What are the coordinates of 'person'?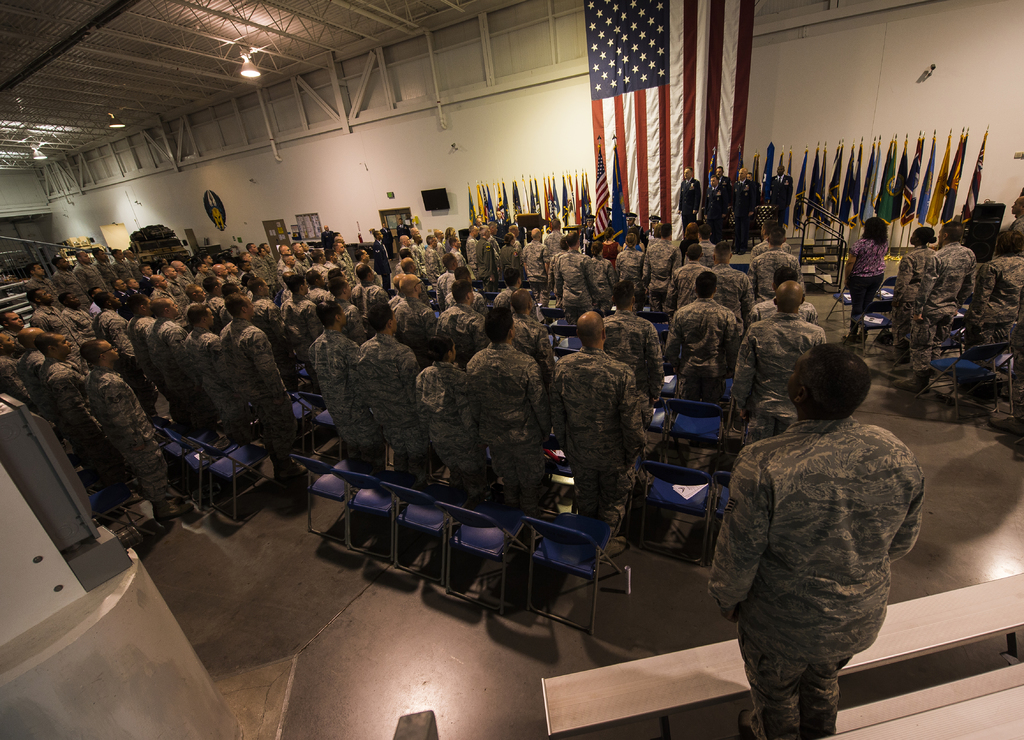
[847,218,892,332].
